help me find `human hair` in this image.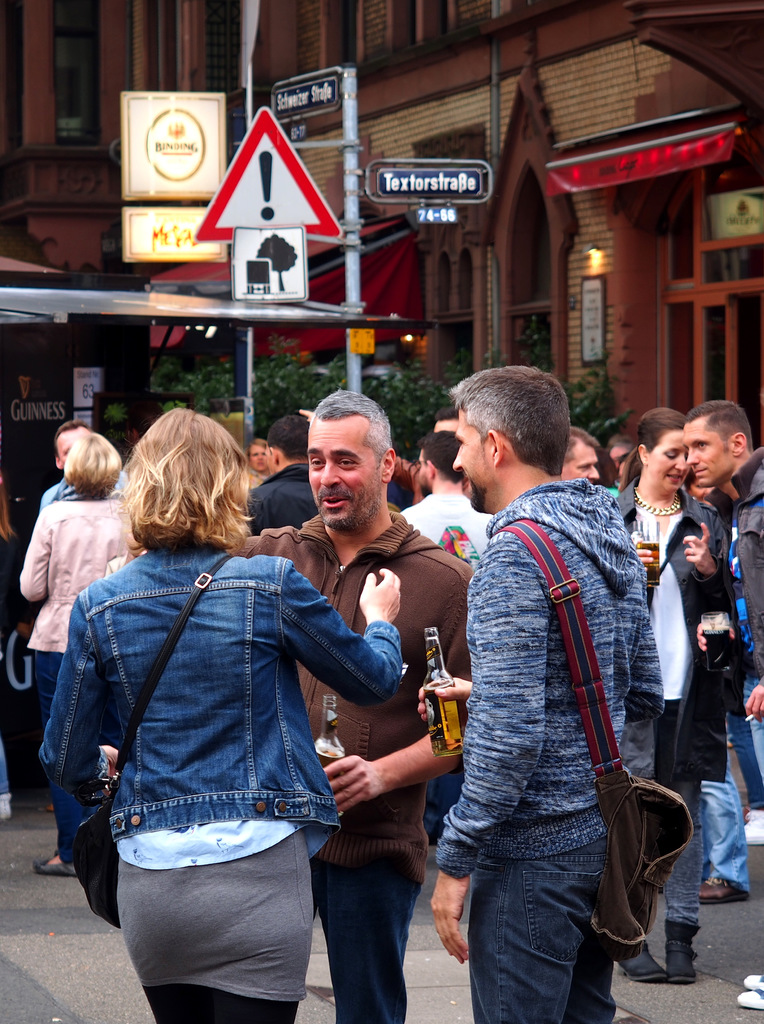
Found it: <bbox>106, 407, 257, 569</bbox>.
